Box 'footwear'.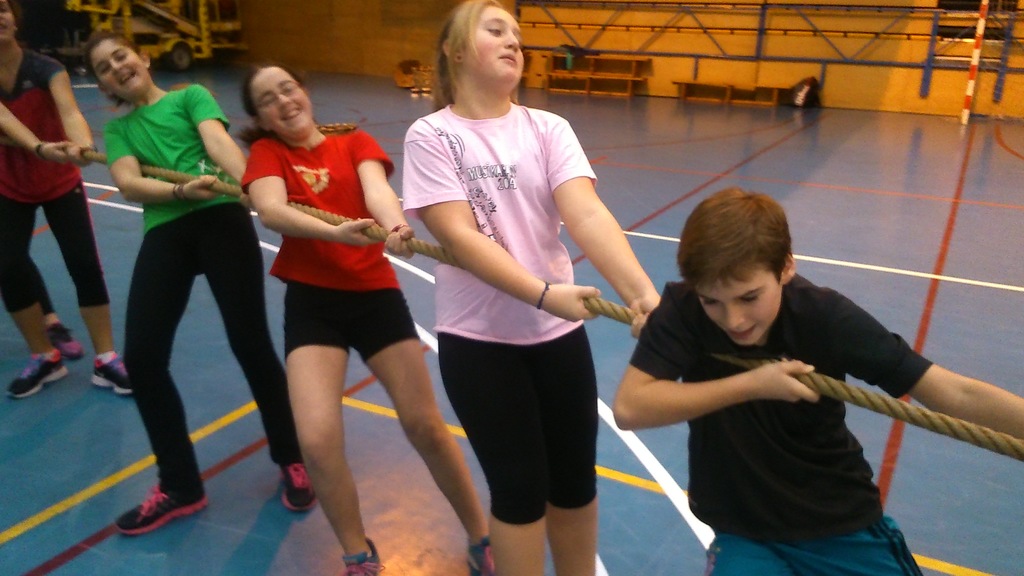
region(111, 488, 209, 535).
